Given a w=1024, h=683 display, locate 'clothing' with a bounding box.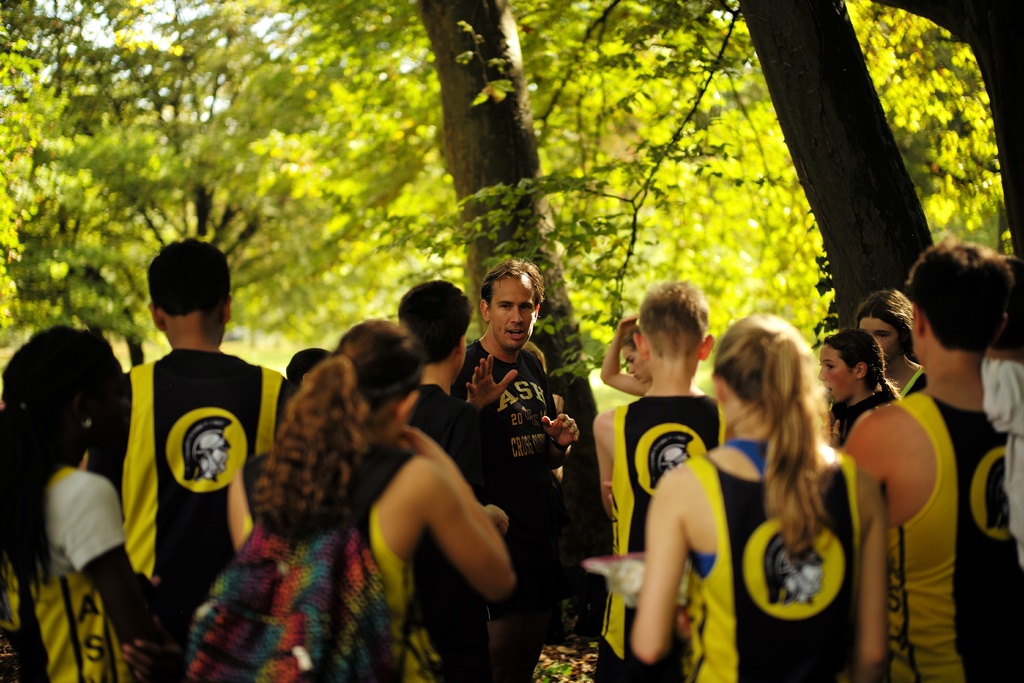
Located: bbox=[401, 378, 484, 682].
